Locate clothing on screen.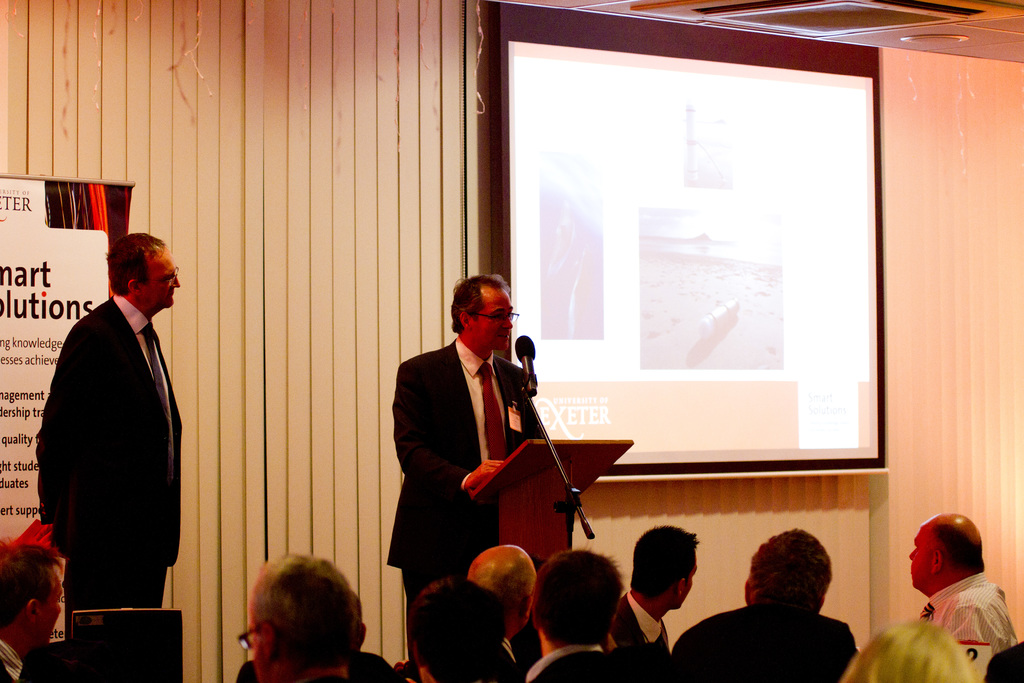
On screen at [x1=984, y1=639, x2=1023, y2=682].
